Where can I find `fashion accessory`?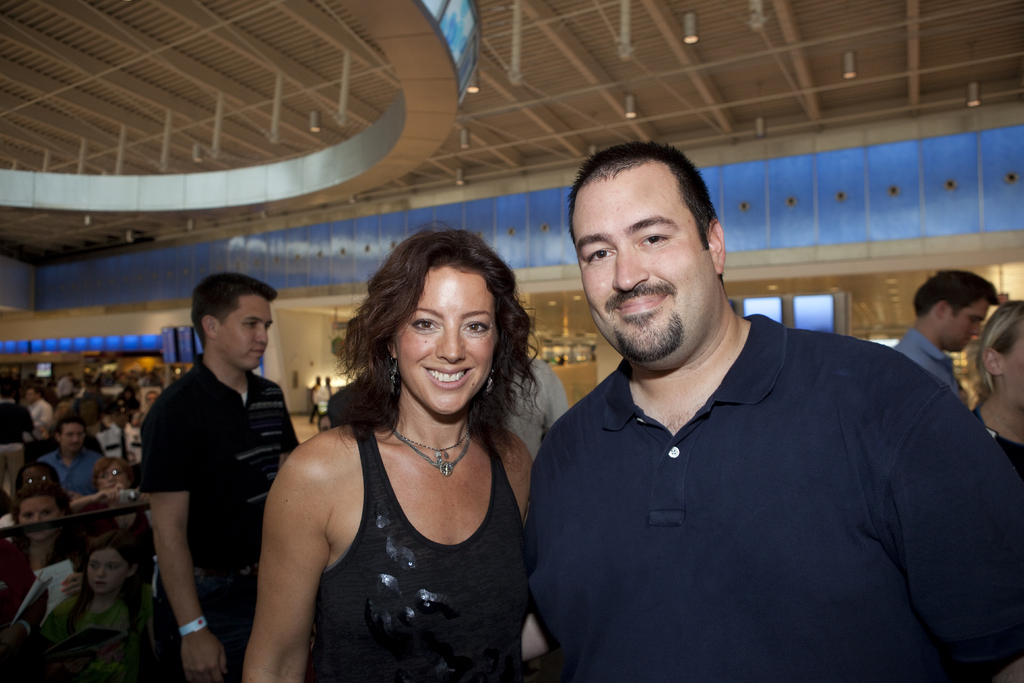
You can find it at [left=387, top=352, right=399, bottom=395].
